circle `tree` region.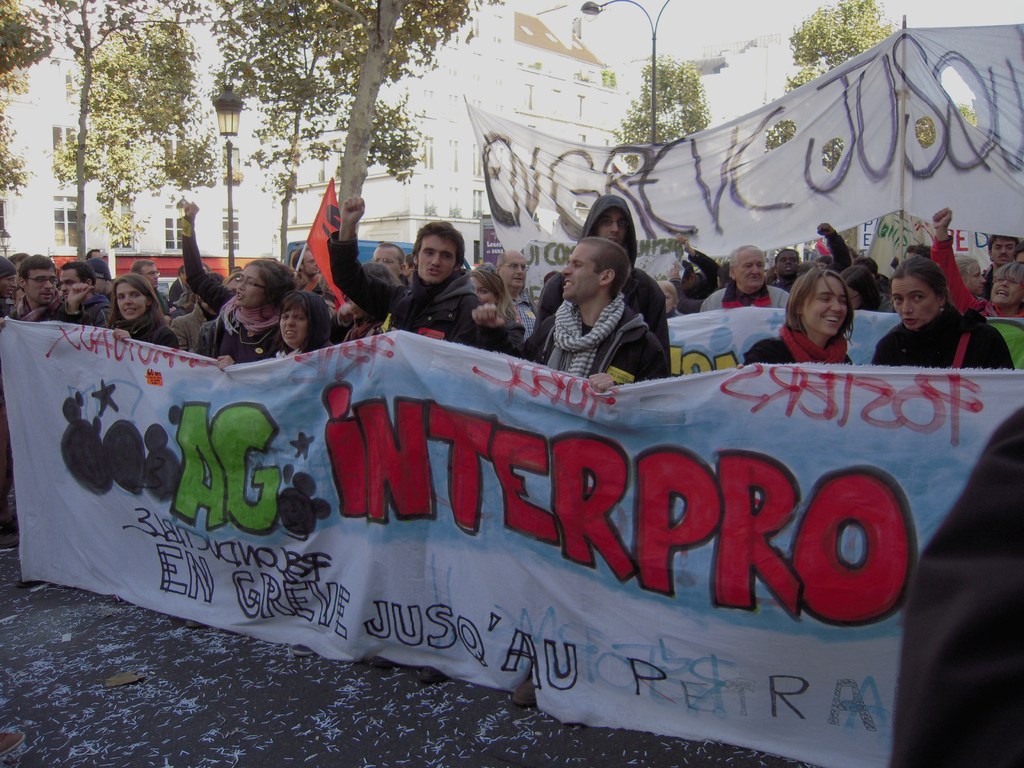
Region: <box>912,104,979,145</box>.
